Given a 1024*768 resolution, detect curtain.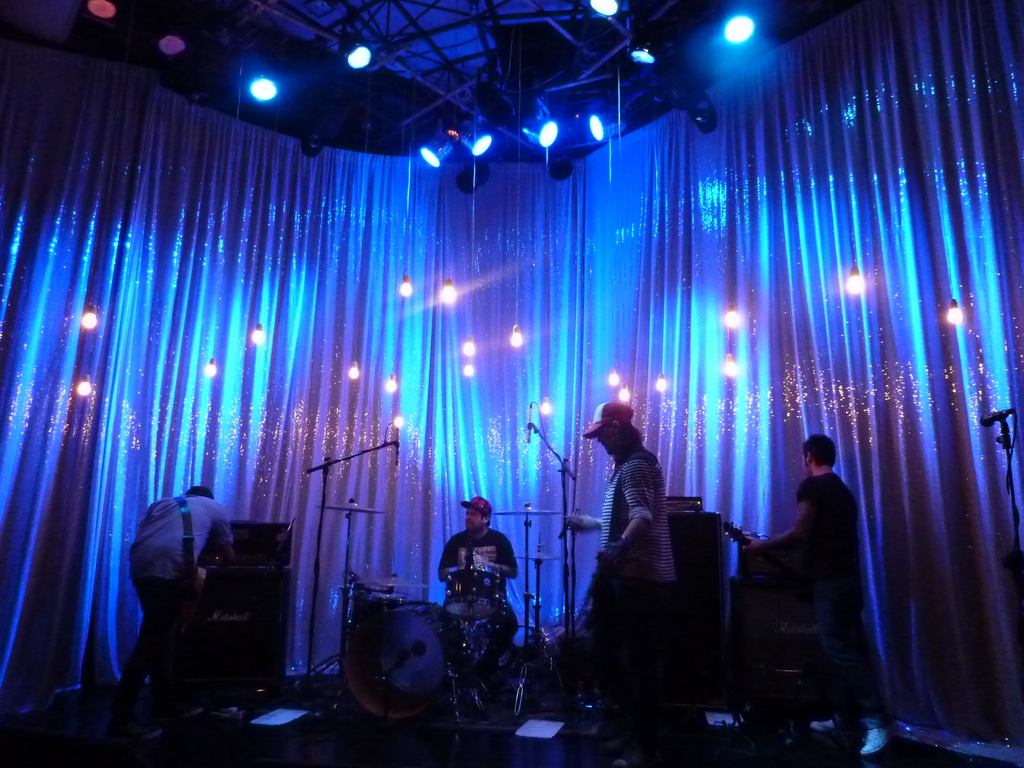
Rect(308, 129, 428, 692).
